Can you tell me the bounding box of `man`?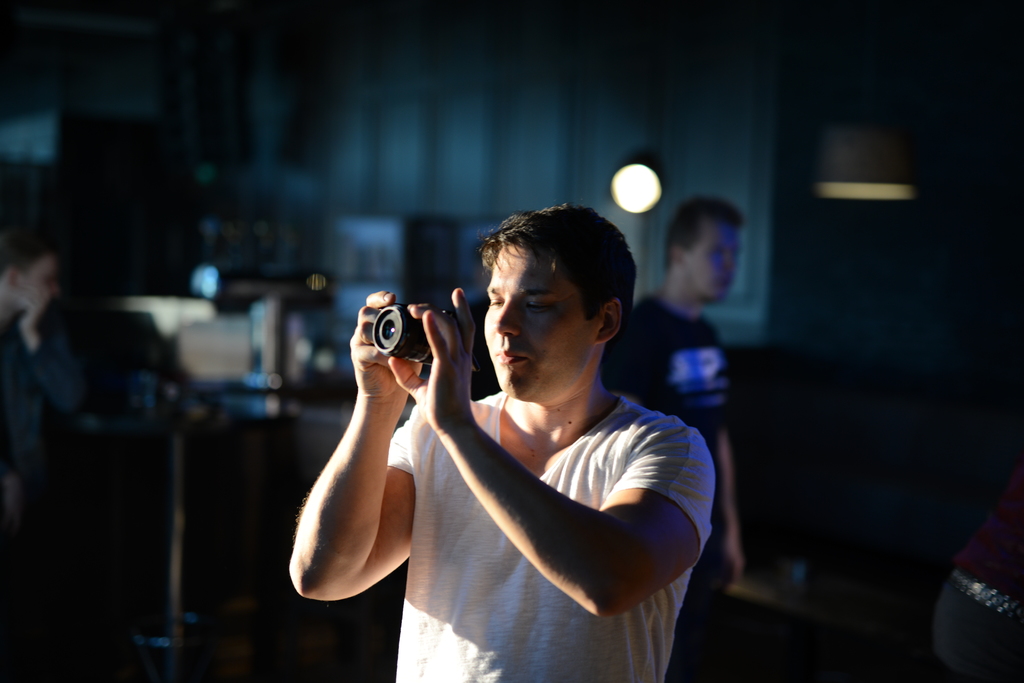
<box>0,215,99,682</box>.
